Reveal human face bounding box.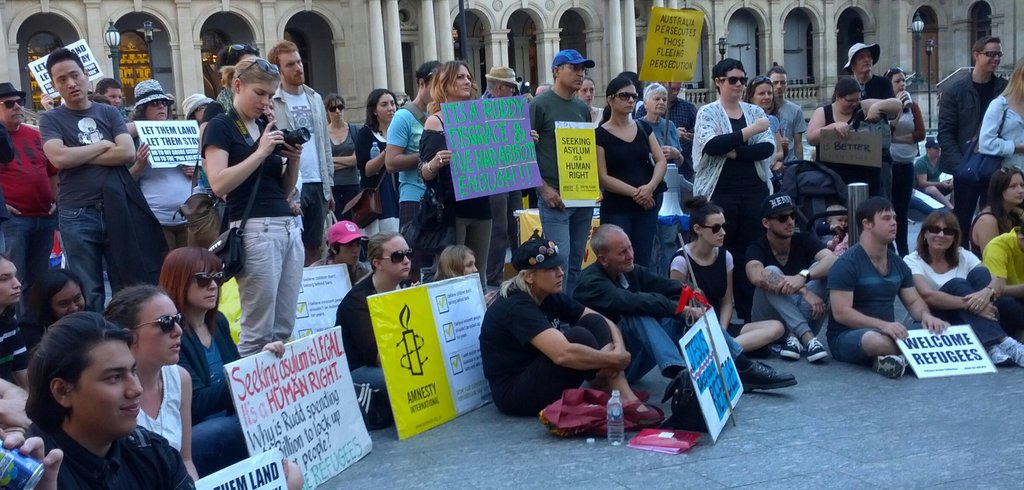
Revealed: bbox(617, 226, 636, 268).
